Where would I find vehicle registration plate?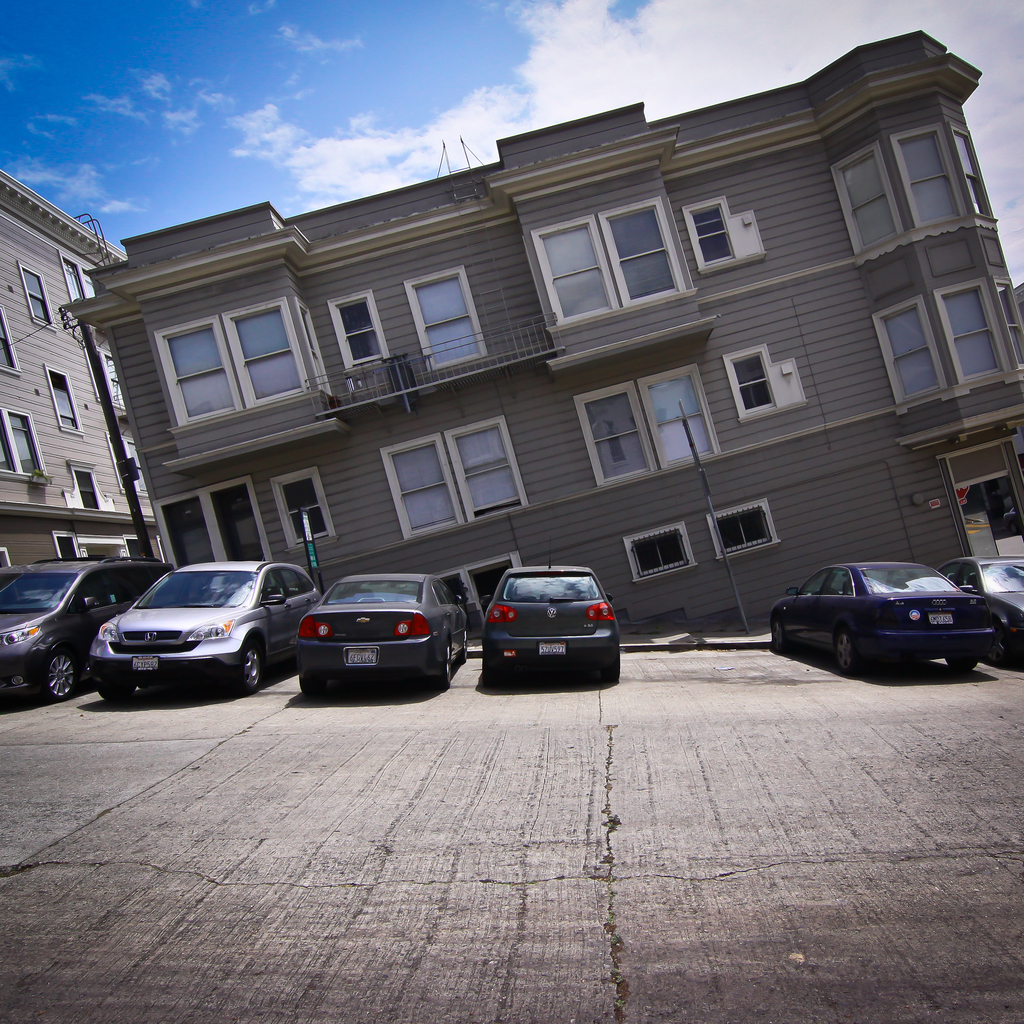
At detection(539, 641, 563, 657).
